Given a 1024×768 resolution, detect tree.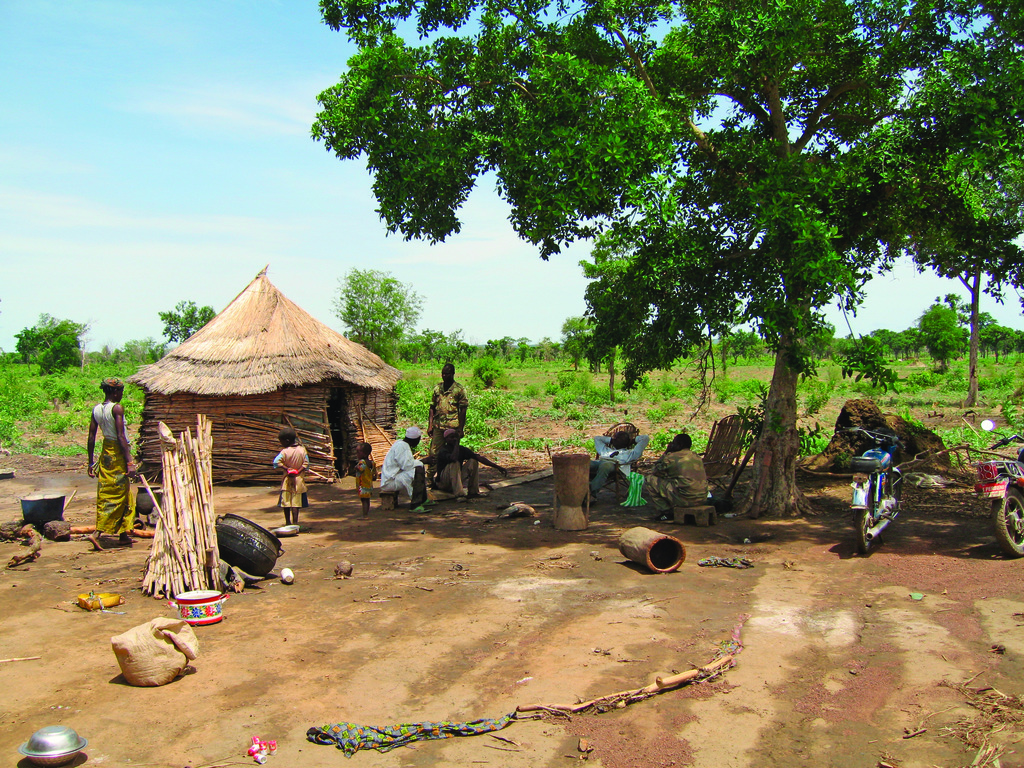
x1=831 y1=320 x2=897 y2=422.
